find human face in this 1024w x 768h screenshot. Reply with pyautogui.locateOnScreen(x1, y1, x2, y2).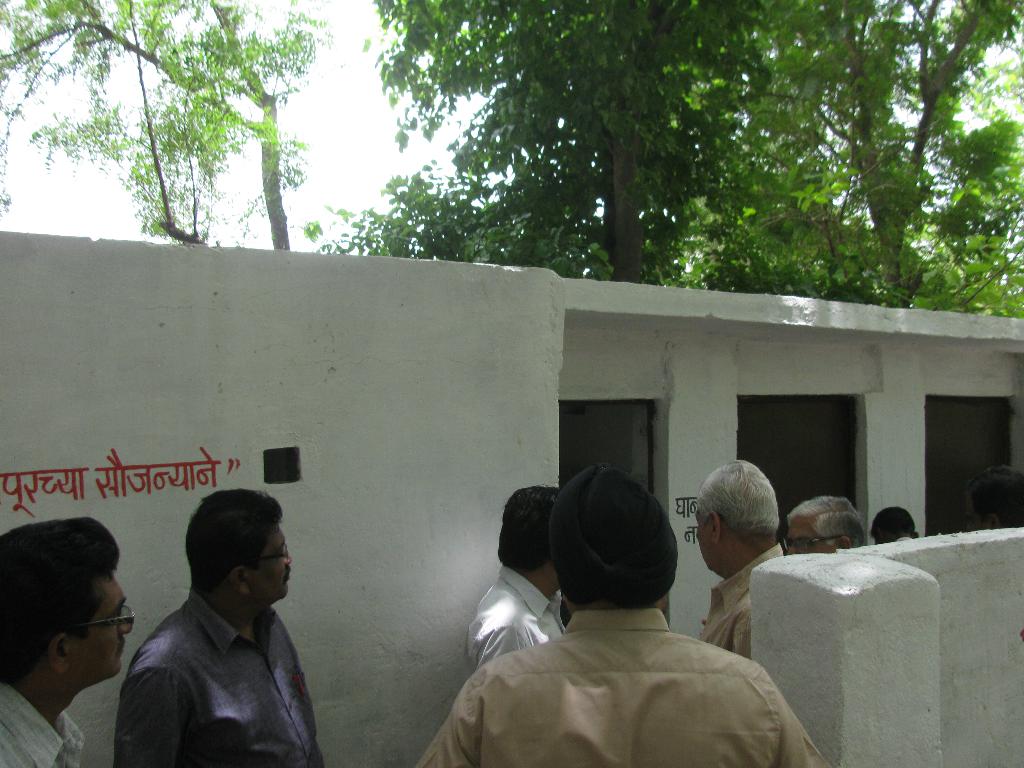
pyautogui.locateOnScreen(70, 570, 133, 685).
